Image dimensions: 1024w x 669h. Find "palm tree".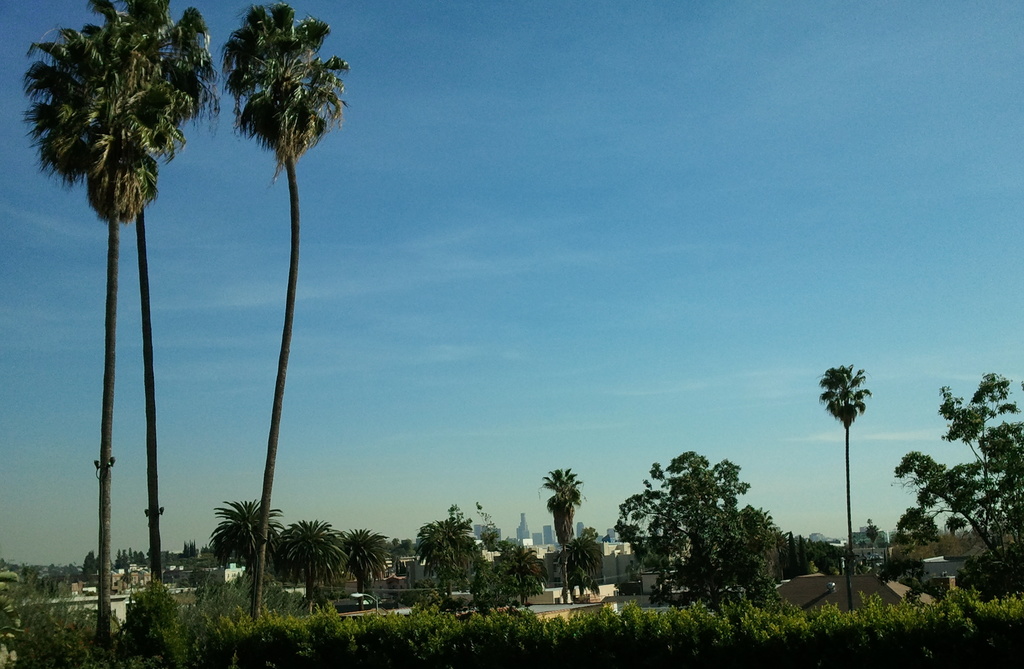
271/518/338/620.
